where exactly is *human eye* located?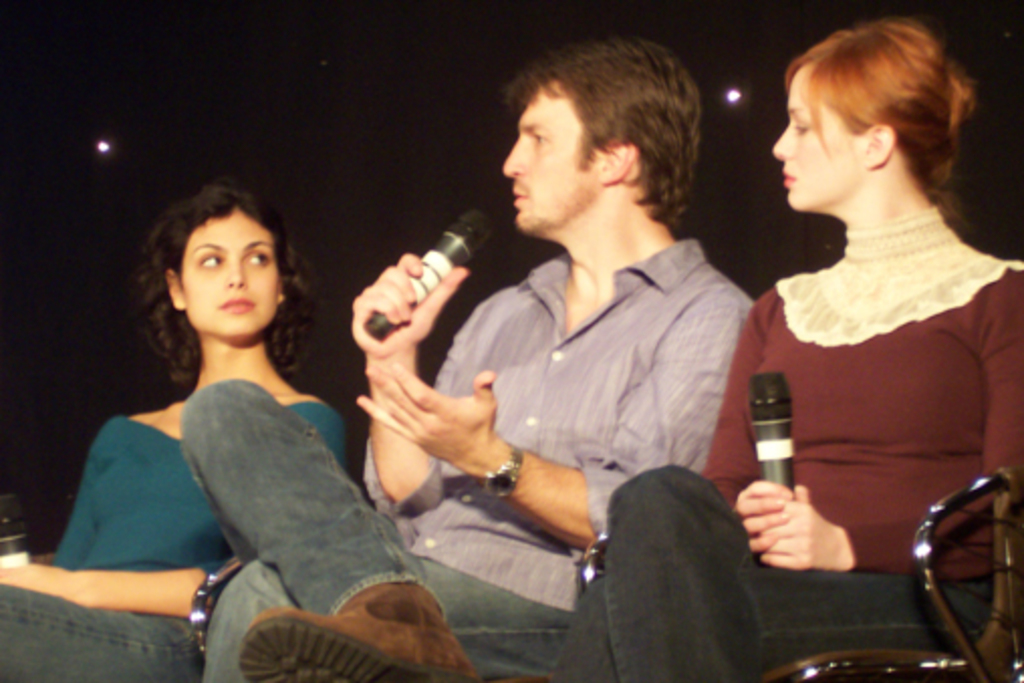
Its bounding box is 522/133/544/151.
